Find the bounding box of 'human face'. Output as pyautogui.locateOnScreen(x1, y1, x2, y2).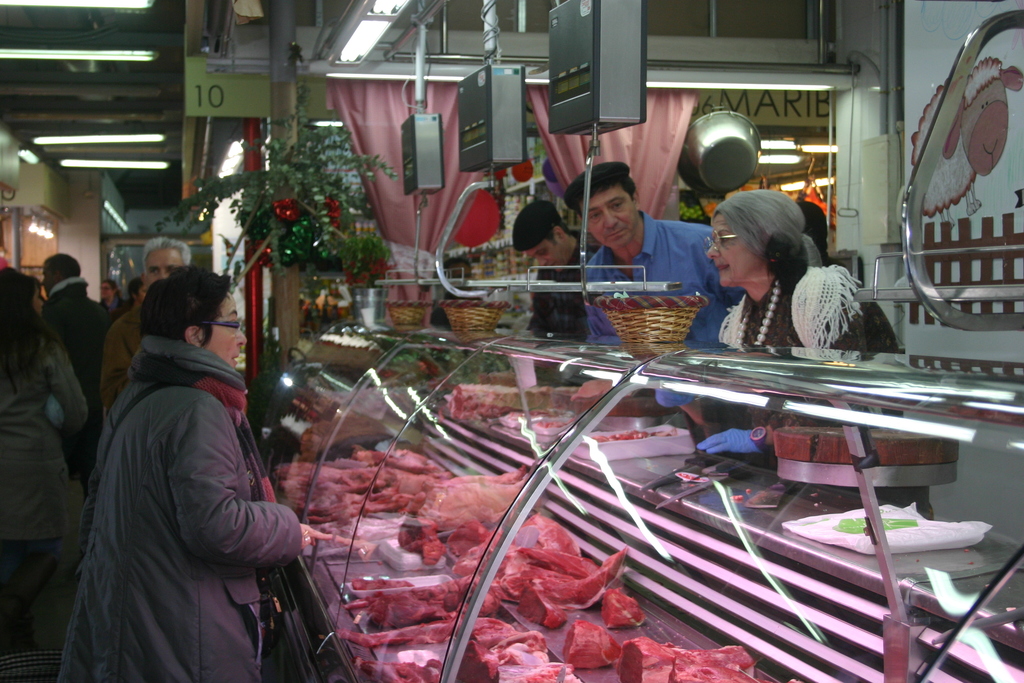
pyautogui.locateOnScreen(579, 185, 638, 250).
